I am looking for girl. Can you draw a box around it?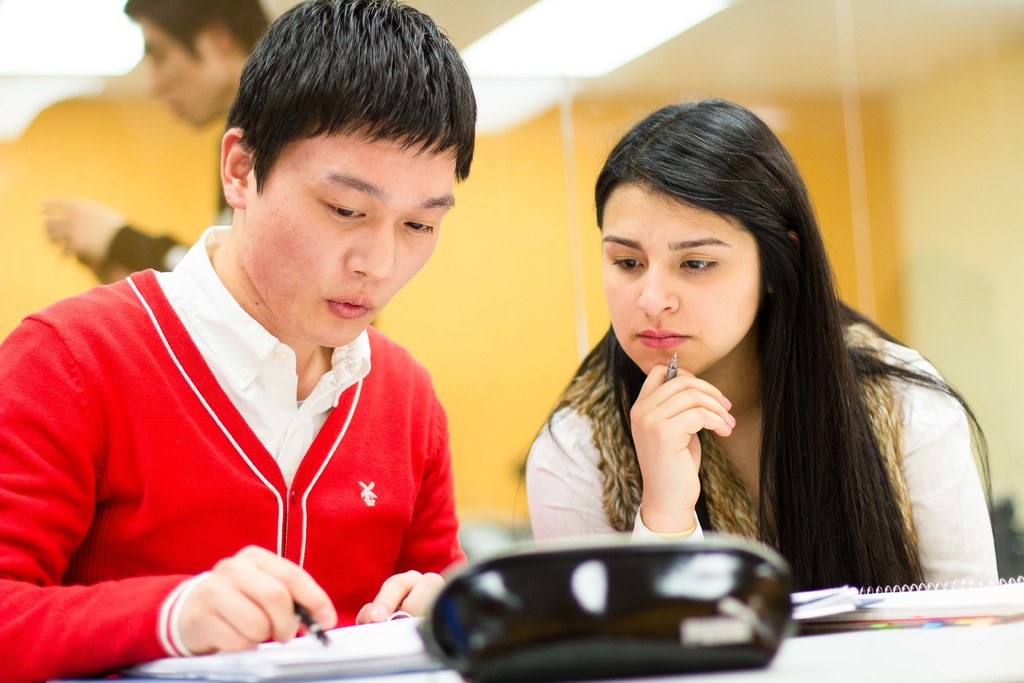
Sure, the bounding box is detection(527, 88, 1013, 594).
